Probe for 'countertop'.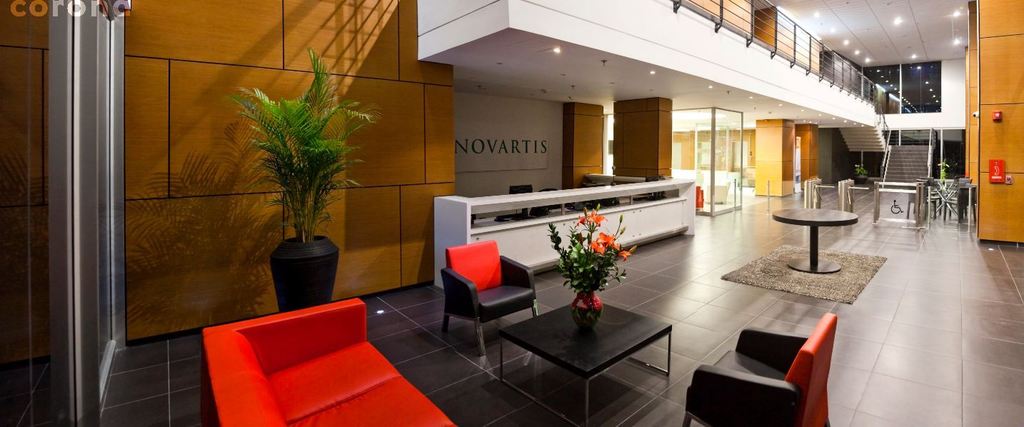
Probe result: x1=432 y1=171 x2=695 y2=292.
